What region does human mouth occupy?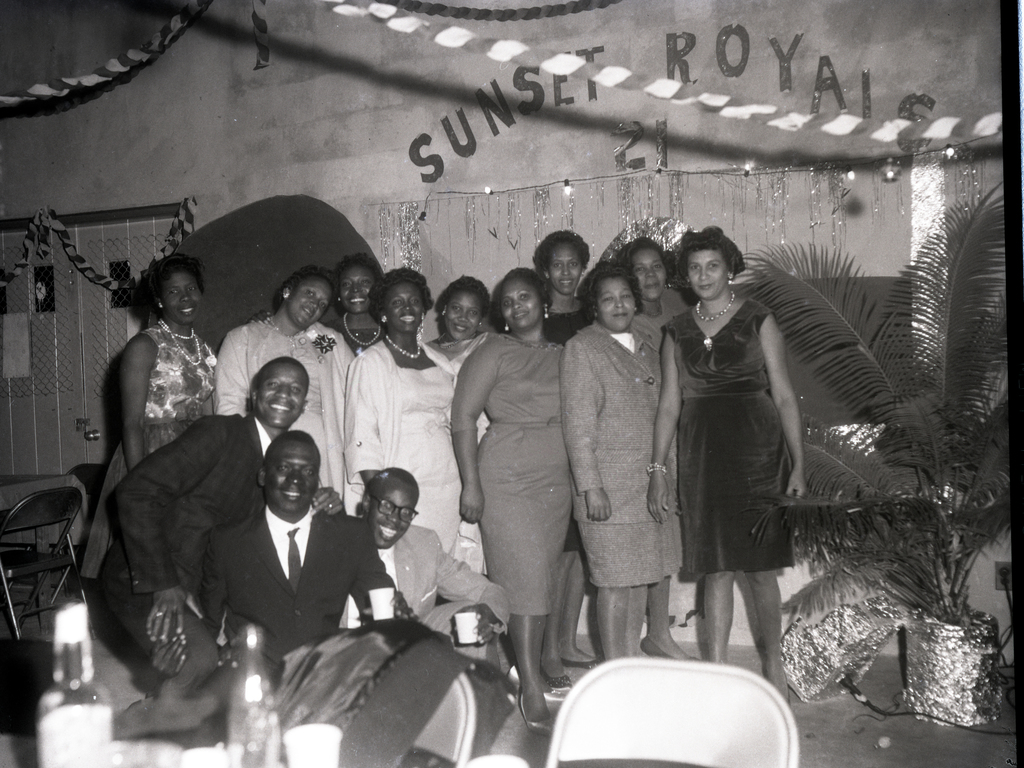
bbox=(698, 283, 712, 293).
